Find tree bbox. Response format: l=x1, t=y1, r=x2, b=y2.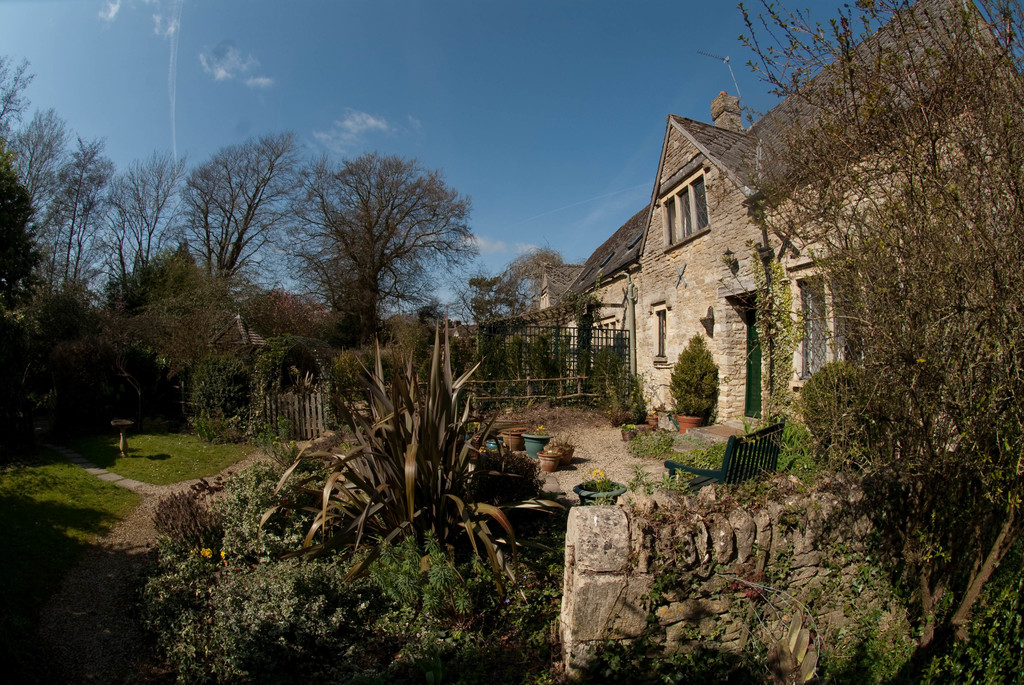
l=461, t=237, r=563, b=372.
